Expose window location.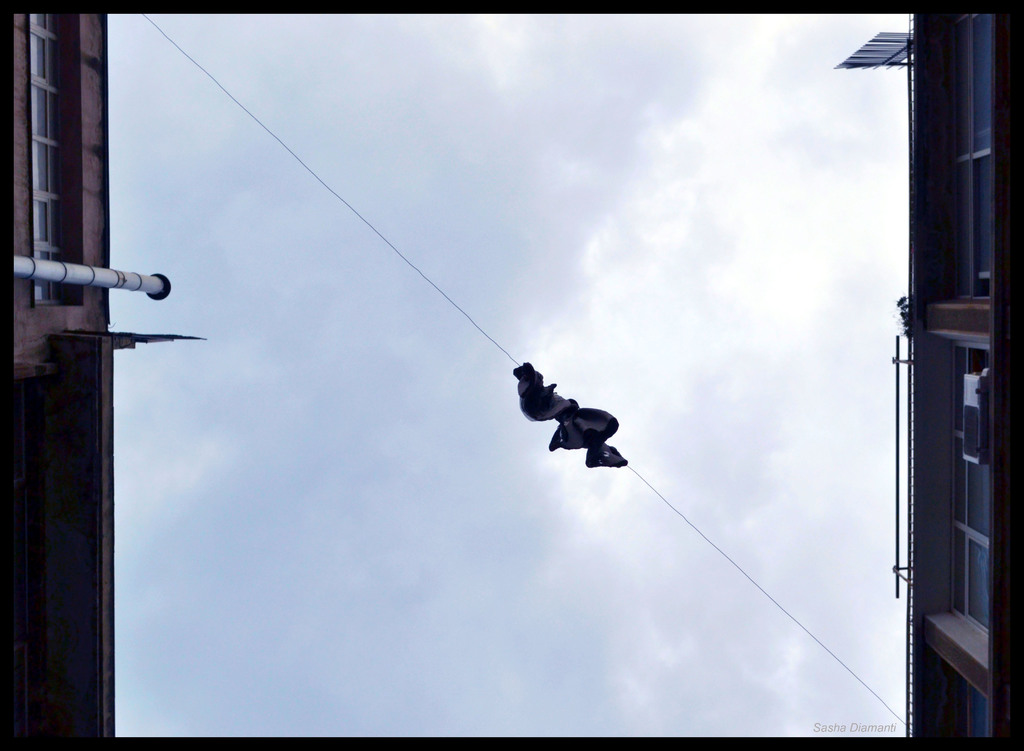
Exposed at left=950, top=345, right=993, bottom=627.
